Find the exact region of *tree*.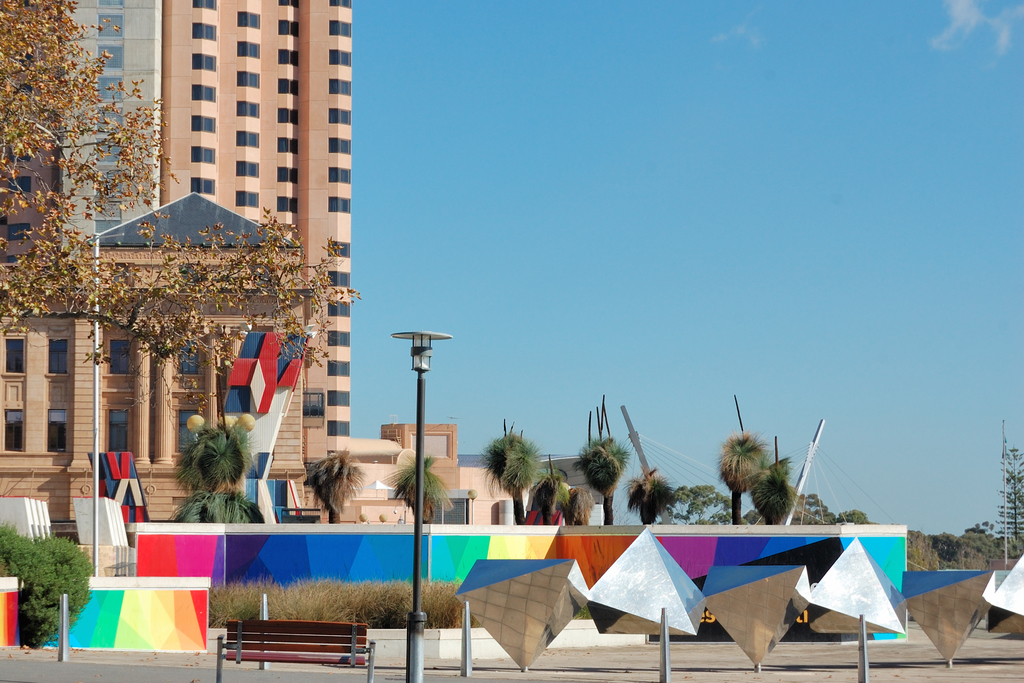
Exact region: box=[0, 0, 345, 318].
